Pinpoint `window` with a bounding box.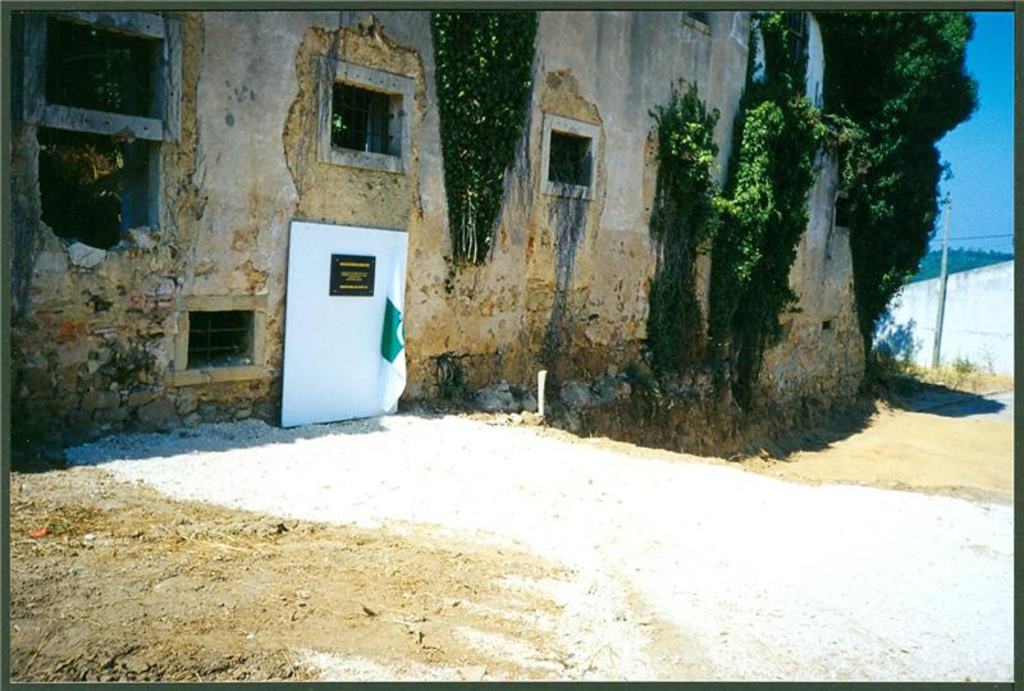
crop(40, 132, 177, 260).
